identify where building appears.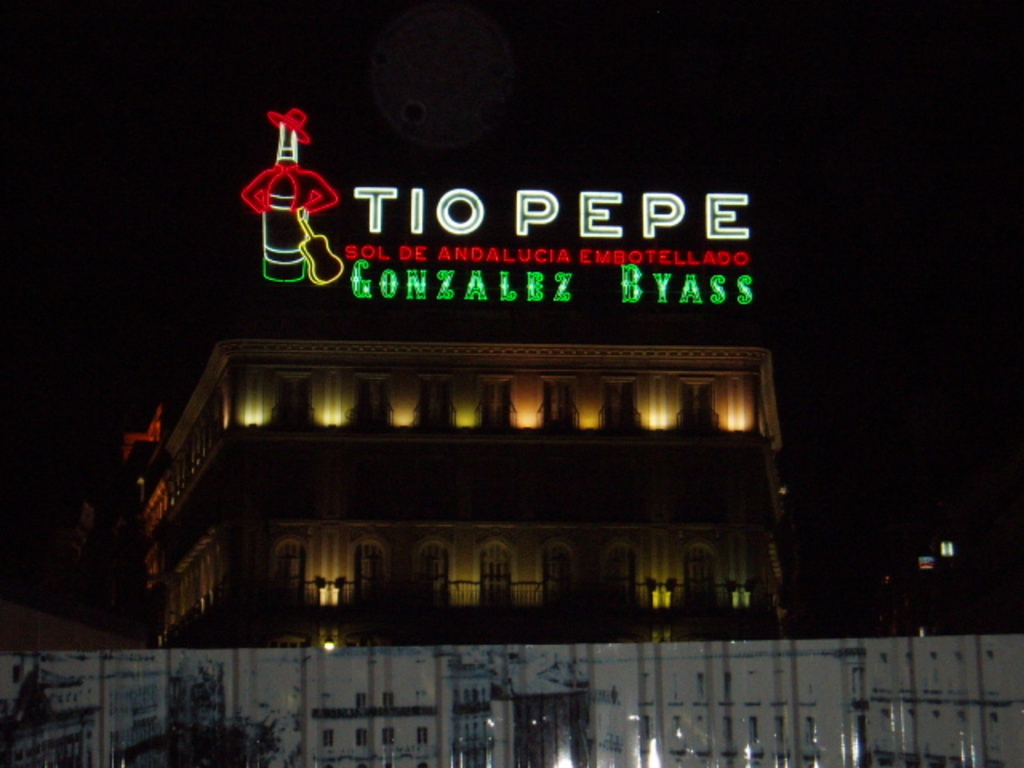
Appears at x1=117 y1=312 x2=797 y2=646.
